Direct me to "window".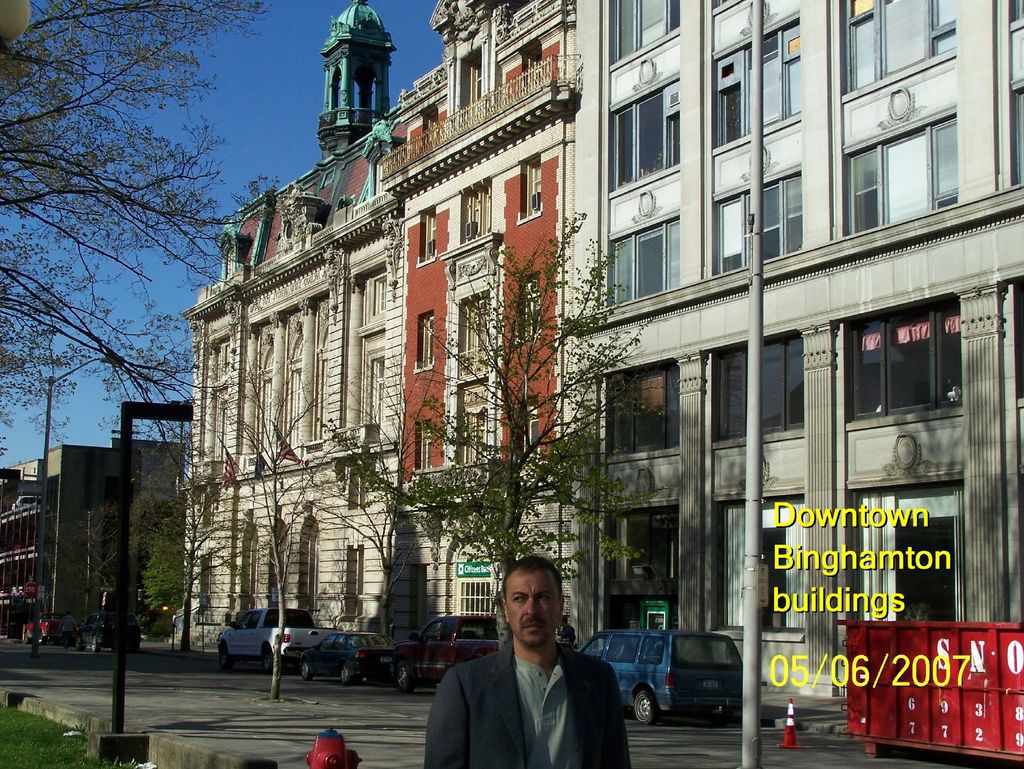
Direction: <bbox>716, 498, 803, 625</bbox>.
